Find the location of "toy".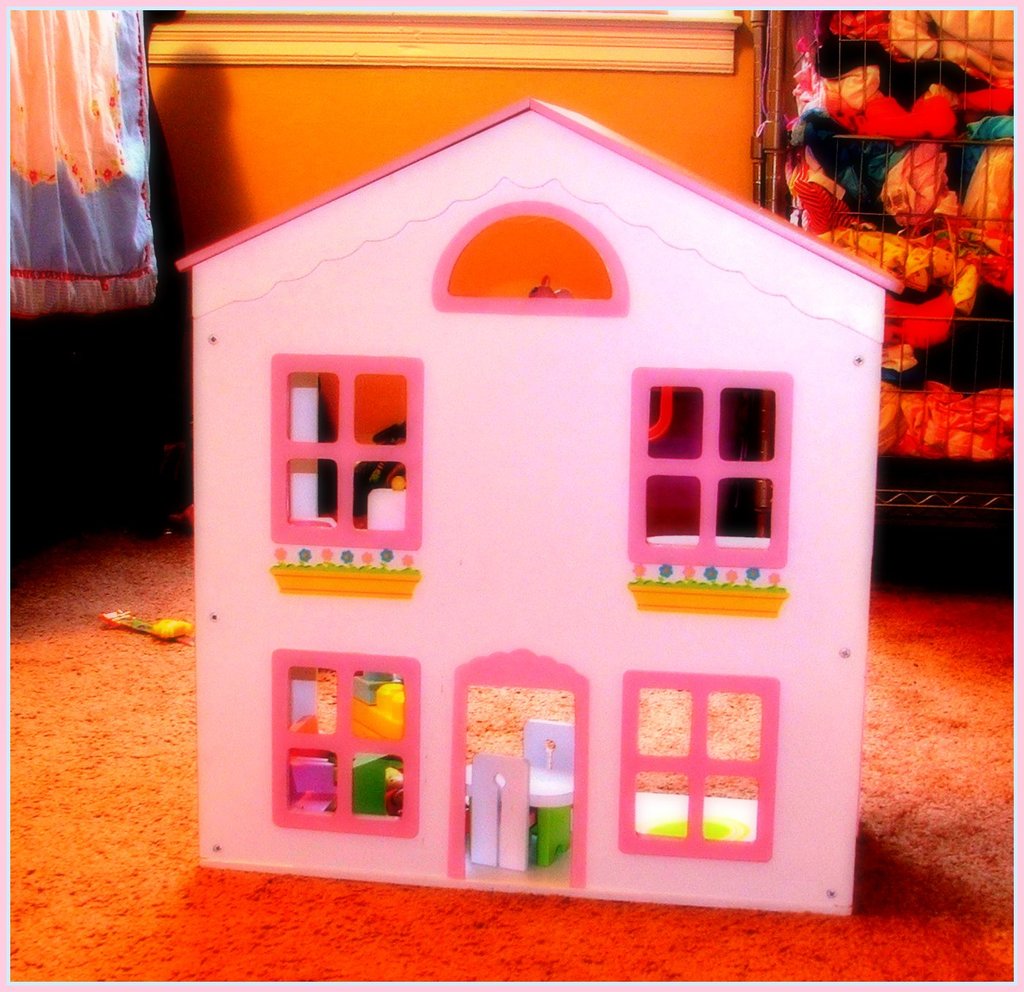
Location: box=[101, 608, 191, 649].
